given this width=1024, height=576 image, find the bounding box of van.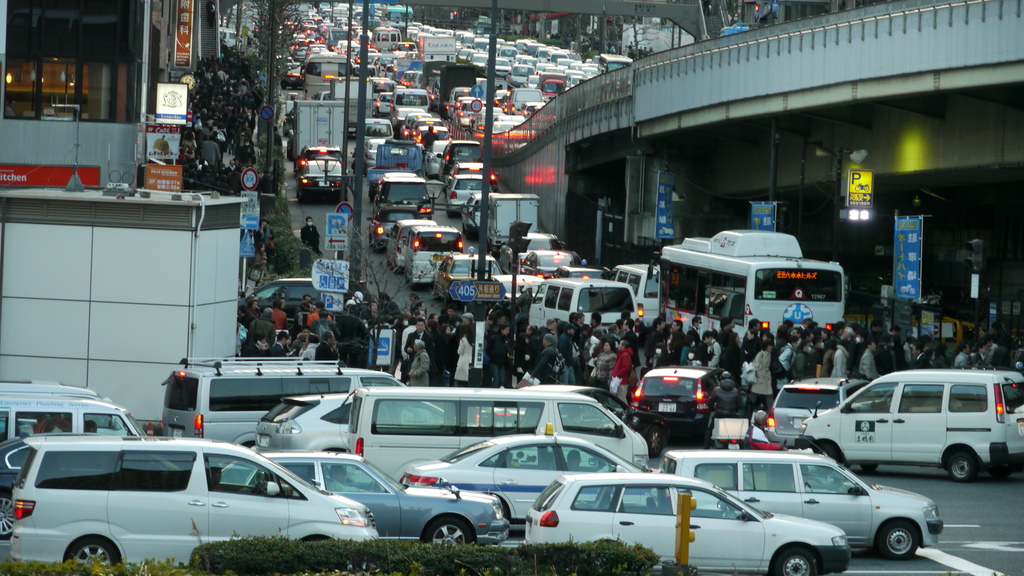
pyautogui.locateOnScreen(527, 275, 636, 330).
